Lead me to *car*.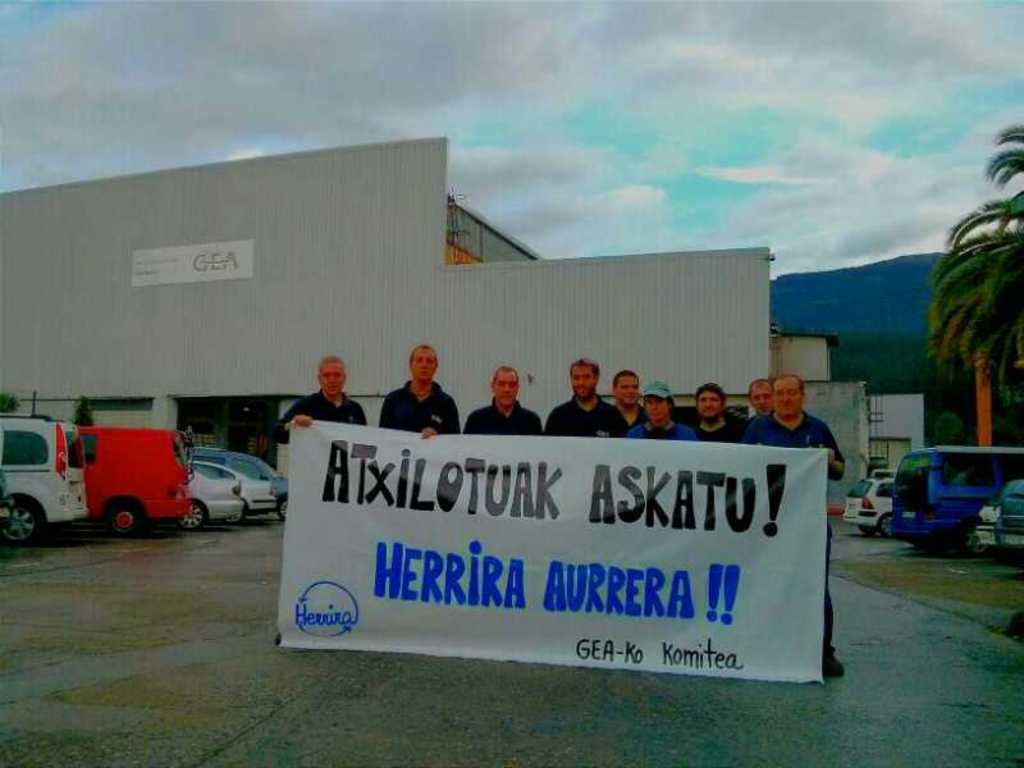
Lead to region(844, 477, 895, 540).
